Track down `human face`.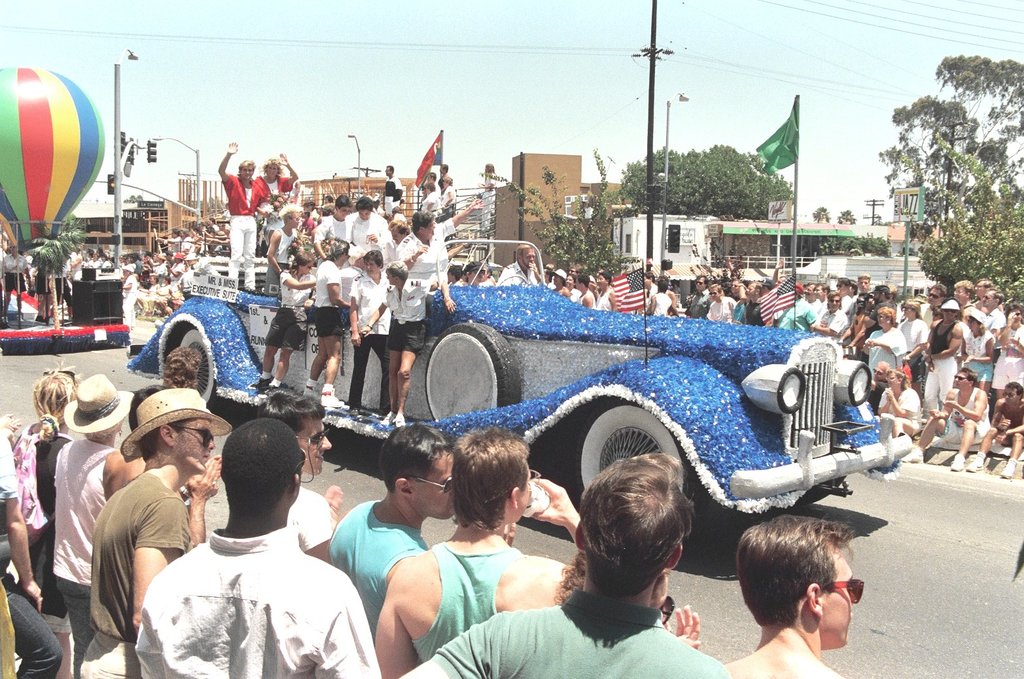
Tracked to rect(950, 368, 970, 393).
